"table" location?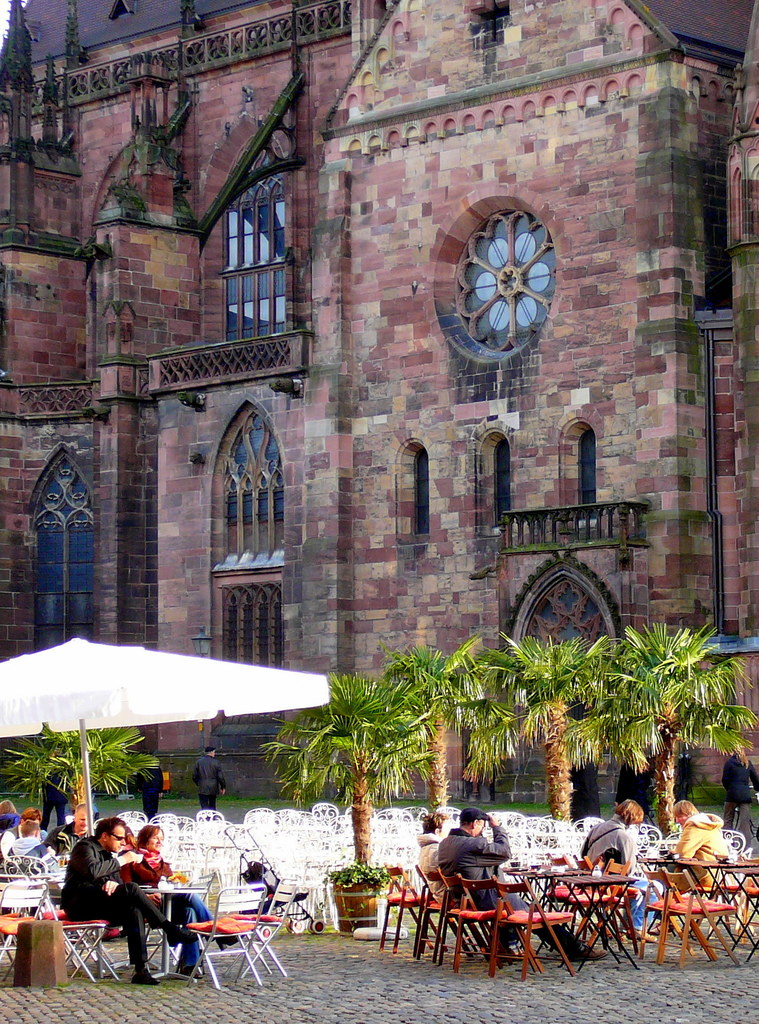
138 881 201 986
